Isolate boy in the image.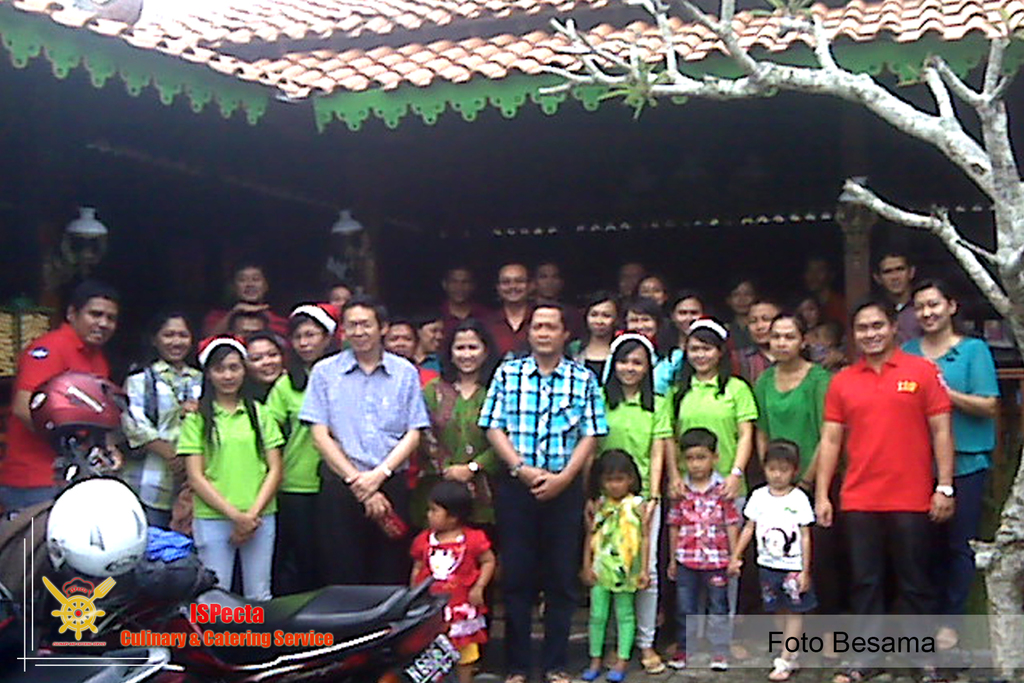
Isolated region: <box>666,436,749,670</box>.
